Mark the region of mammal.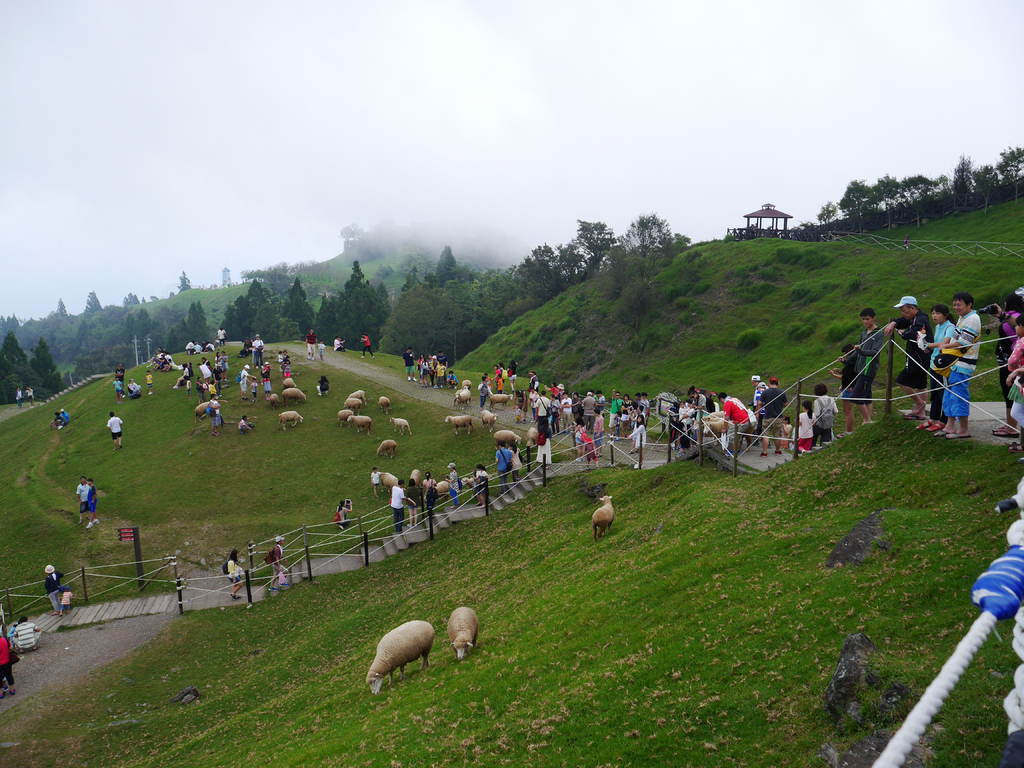
Region: 75,477,88,526.
